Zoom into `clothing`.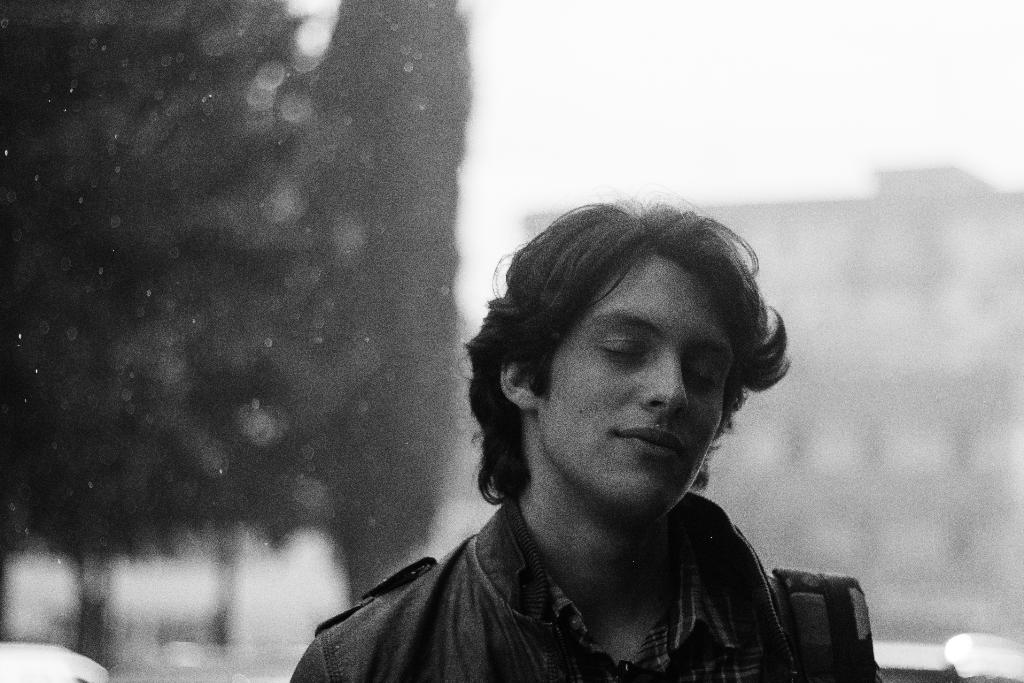
Zoom target: <region>310, 422, 877, 682</region>.
